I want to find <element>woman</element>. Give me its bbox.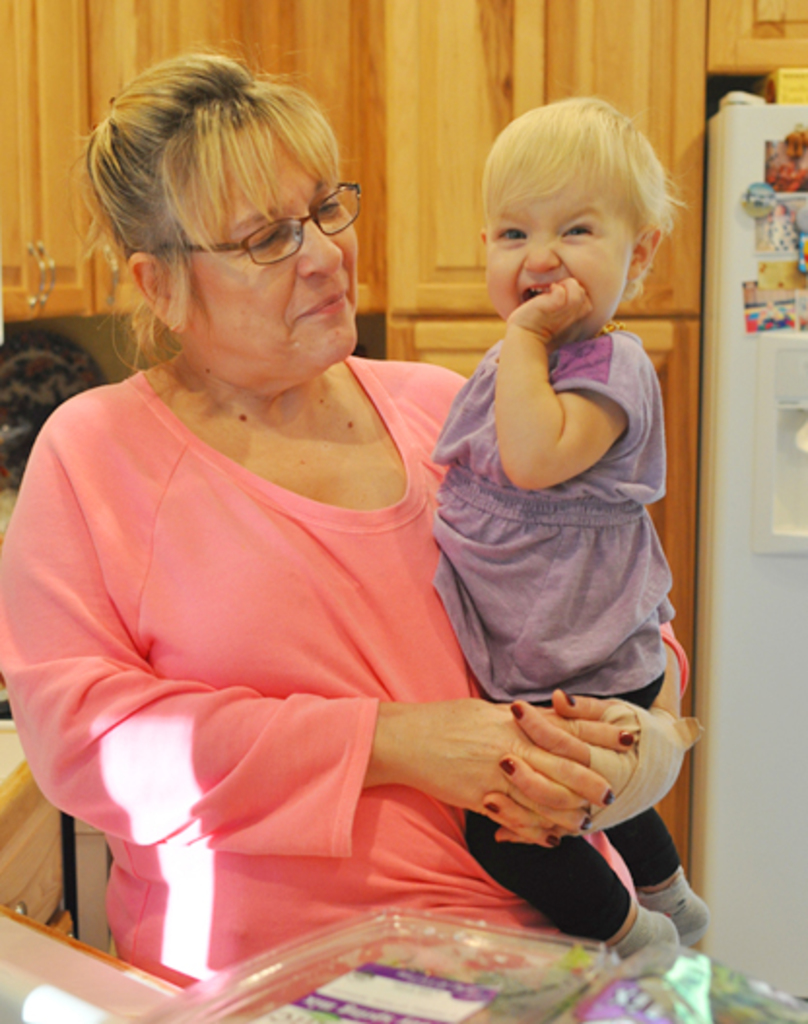
[0, 33, 709, 1022].
